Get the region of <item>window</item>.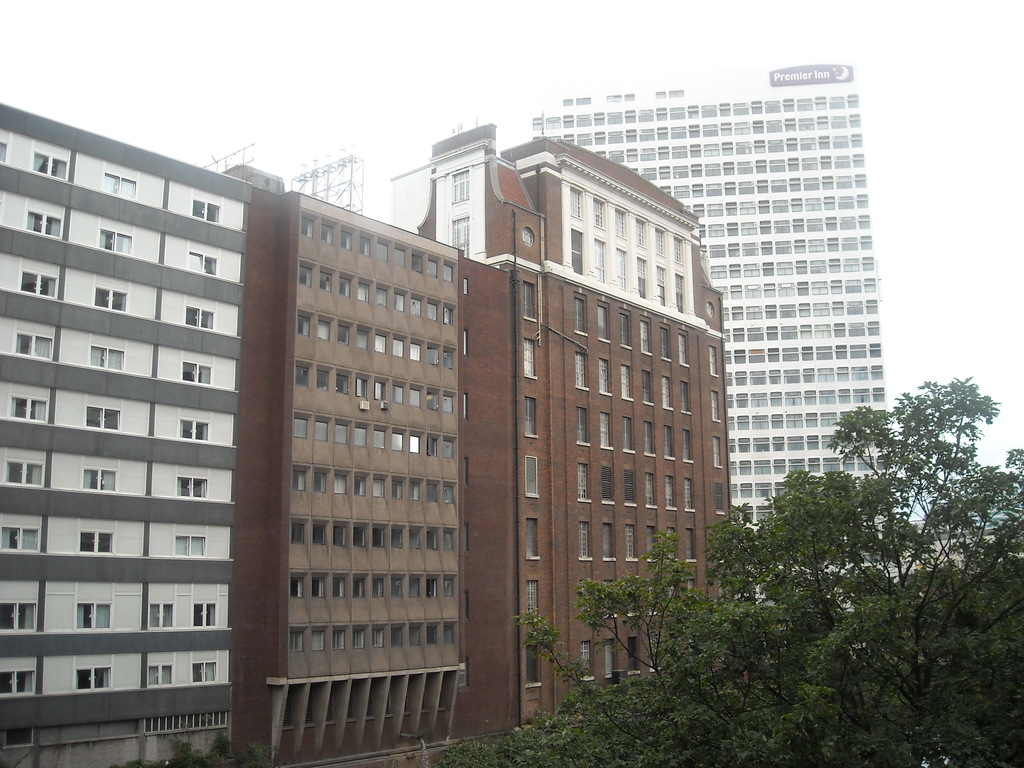
(648, 582, 657, 611).
